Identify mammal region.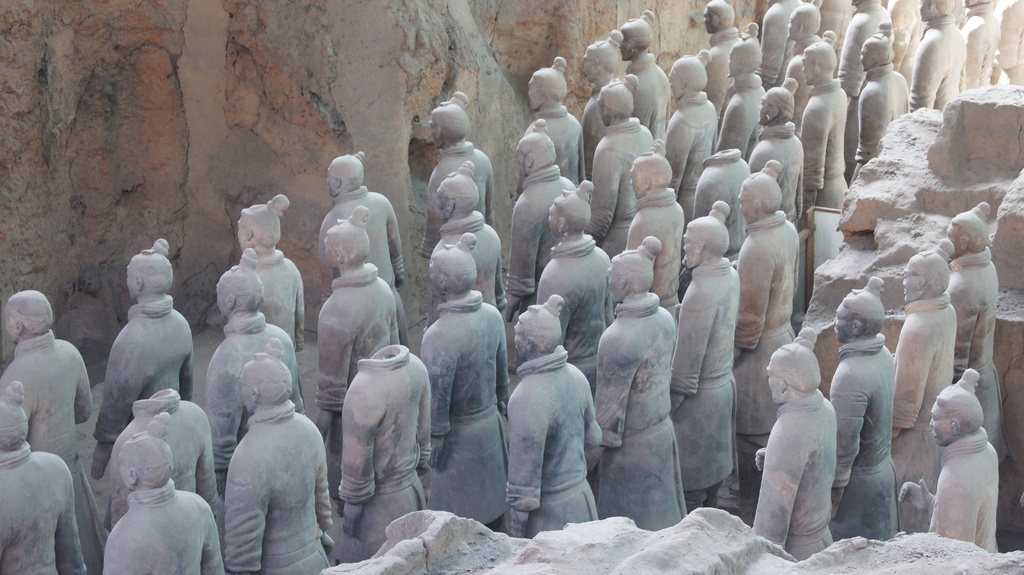
Region: rect(897, 235, 957, 539).
